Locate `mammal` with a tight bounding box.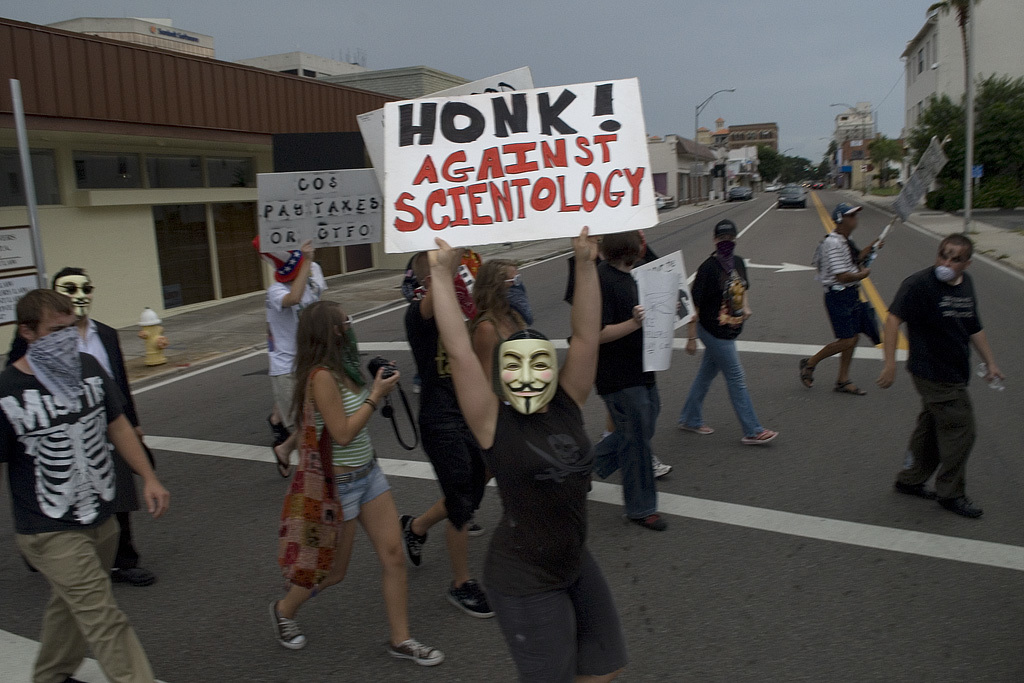
box=[423, 238, 632, 682].
